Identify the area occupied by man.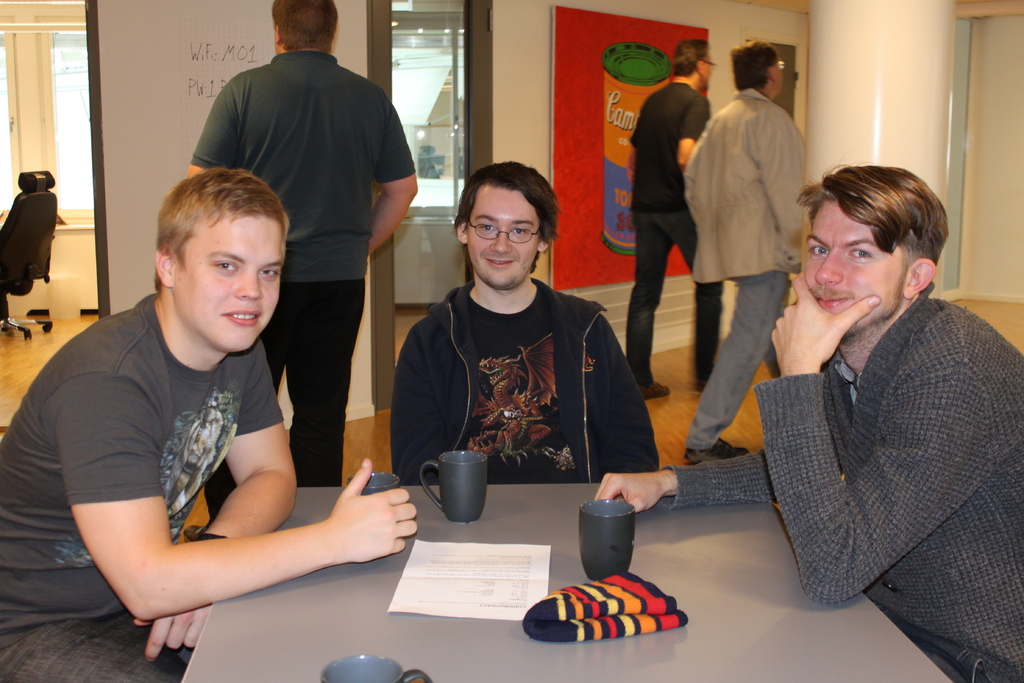
Area: l=621, t=48, r=723, b=395.
